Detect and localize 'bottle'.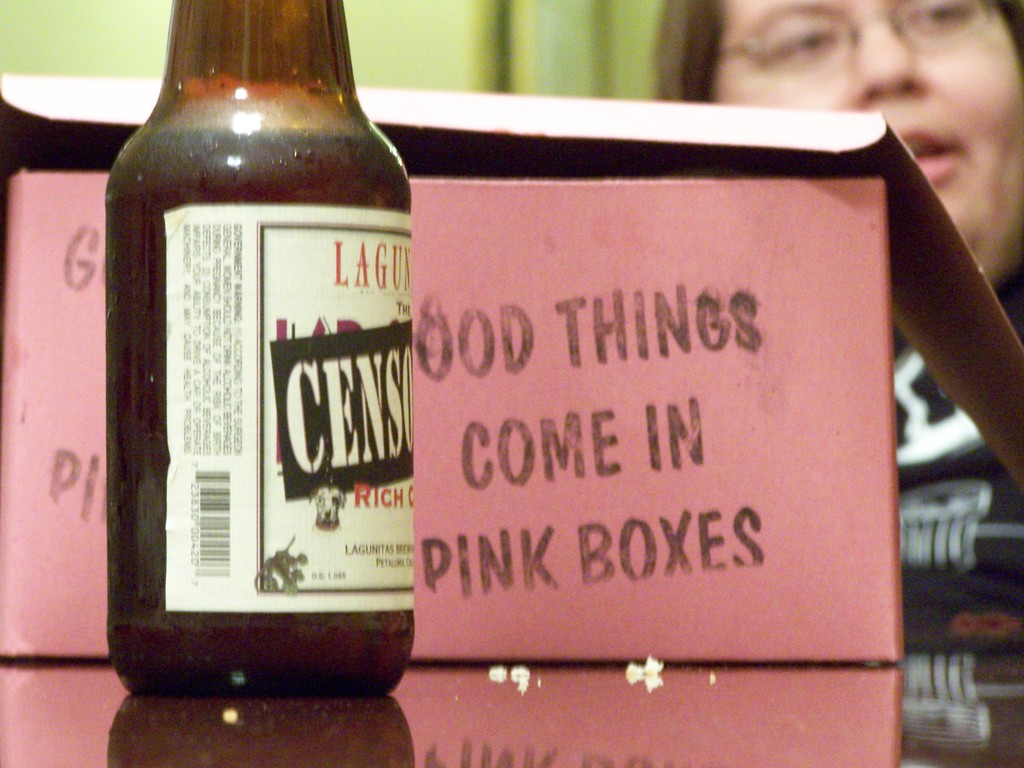
Localized at (x1=97, y1=18, x2=423, y2=719).
